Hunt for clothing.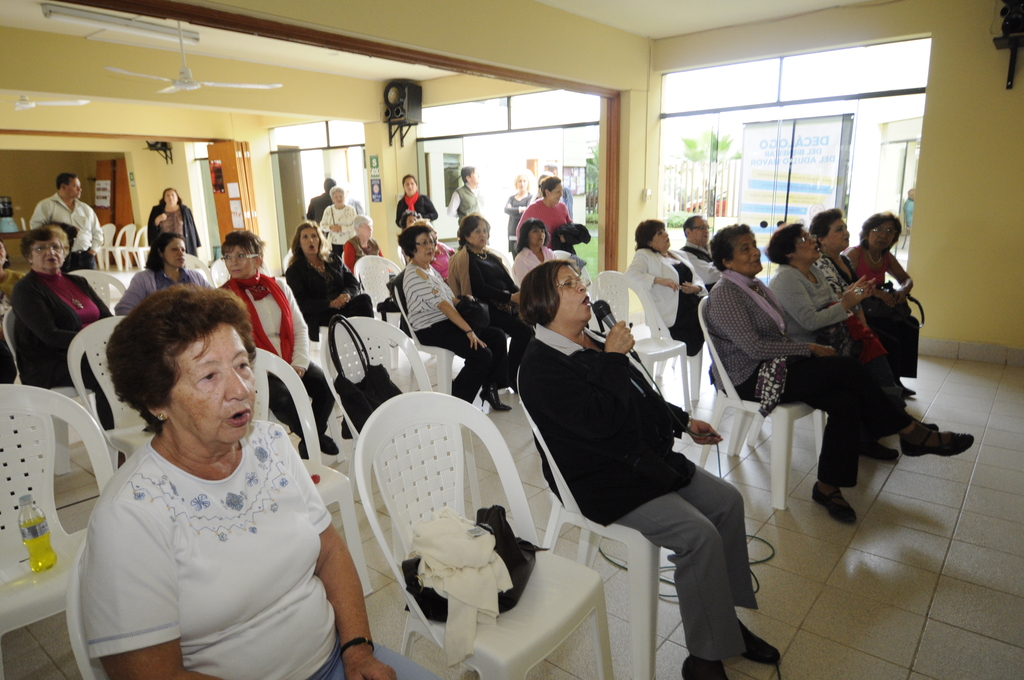
Hunted down at region(0, 266, 29, 385).
